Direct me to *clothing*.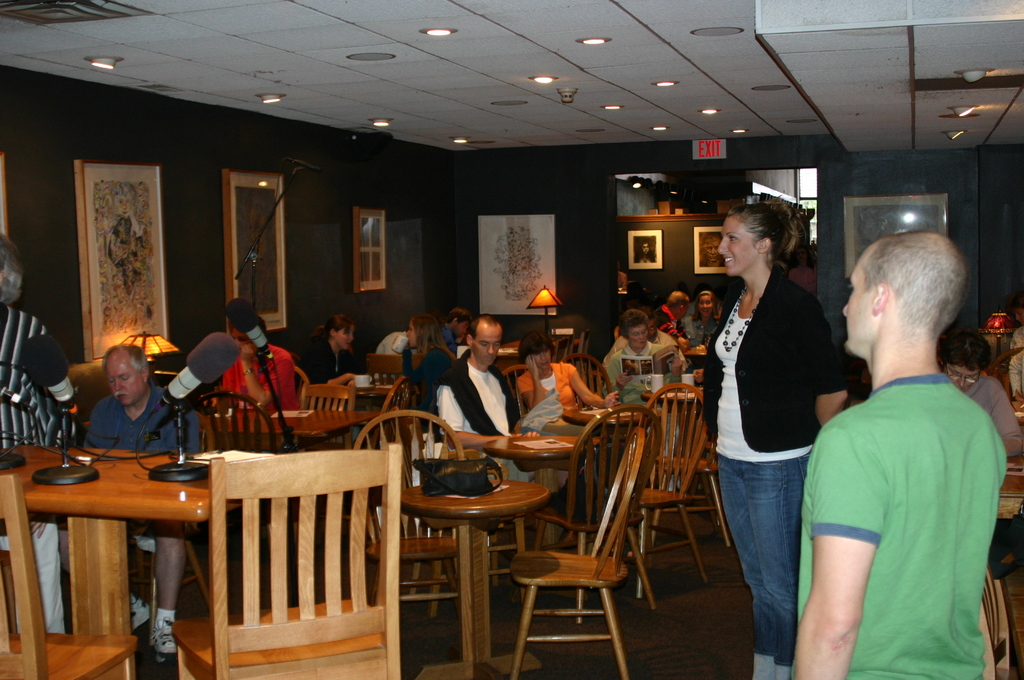
Direction: (x1=76, y1=385, x2=206, y2=454).
